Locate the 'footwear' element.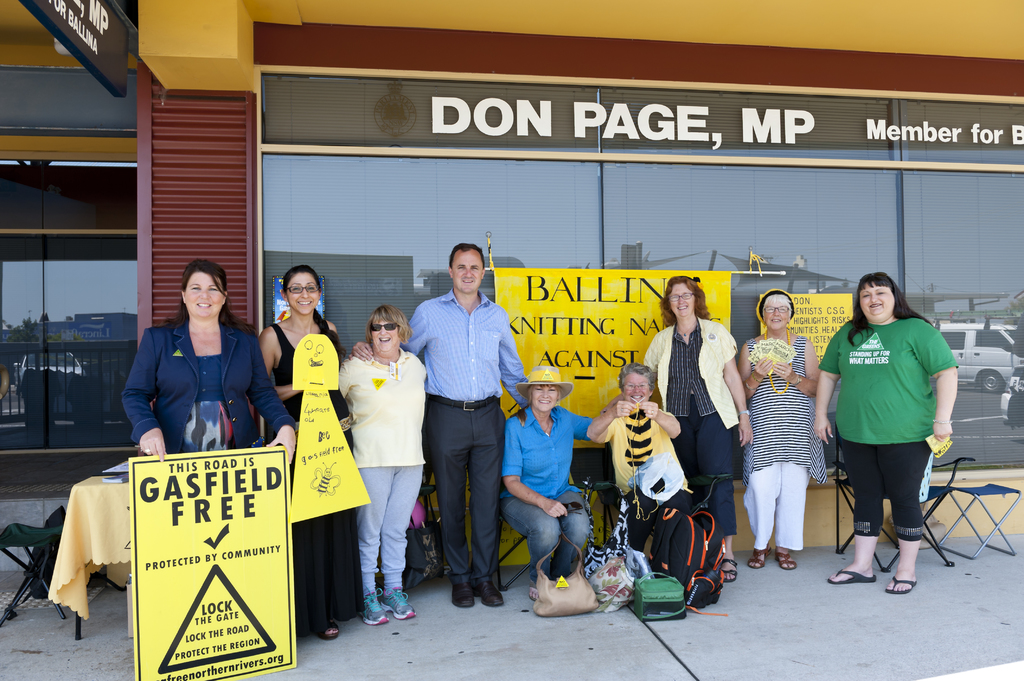
Element bbox: region(828, 569, 874, 583).
